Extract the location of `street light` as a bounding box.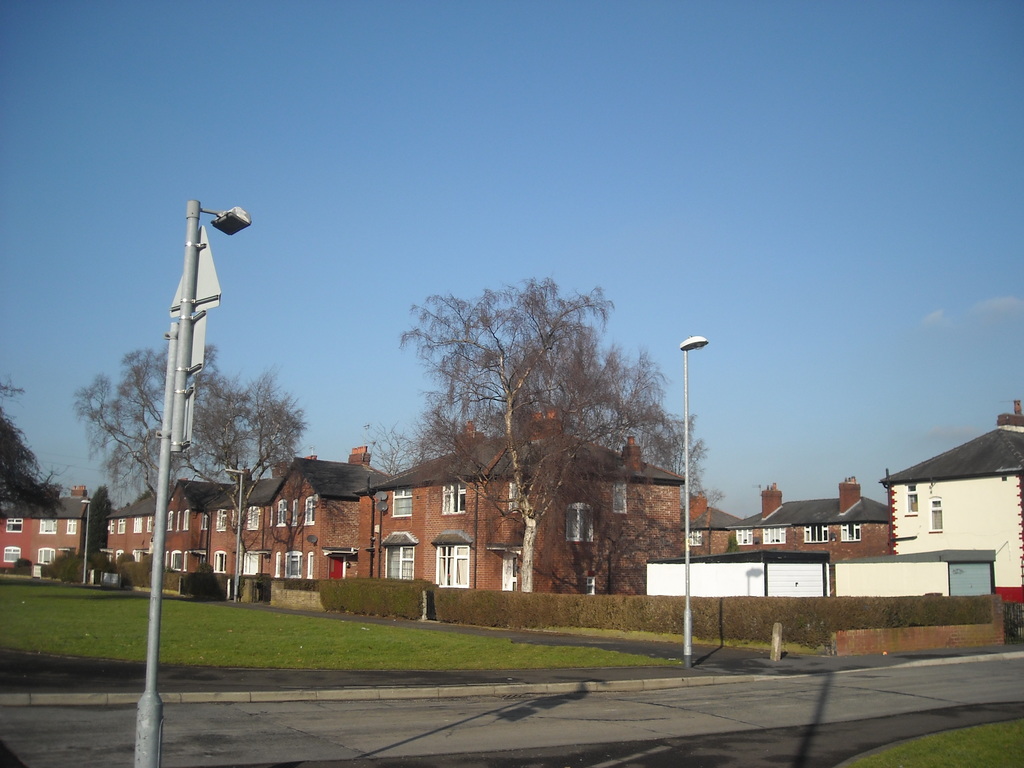
133, 188, 255, 767.
